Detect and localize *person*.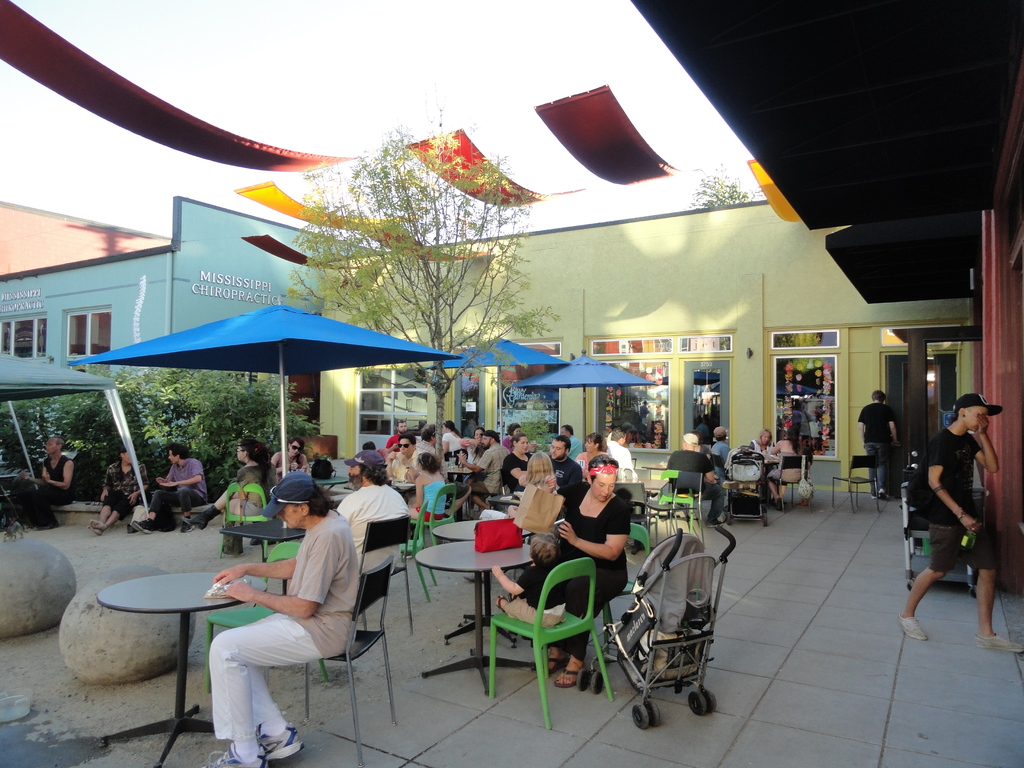
Localized at (left=706, top=433, right=747, bottom=485).
